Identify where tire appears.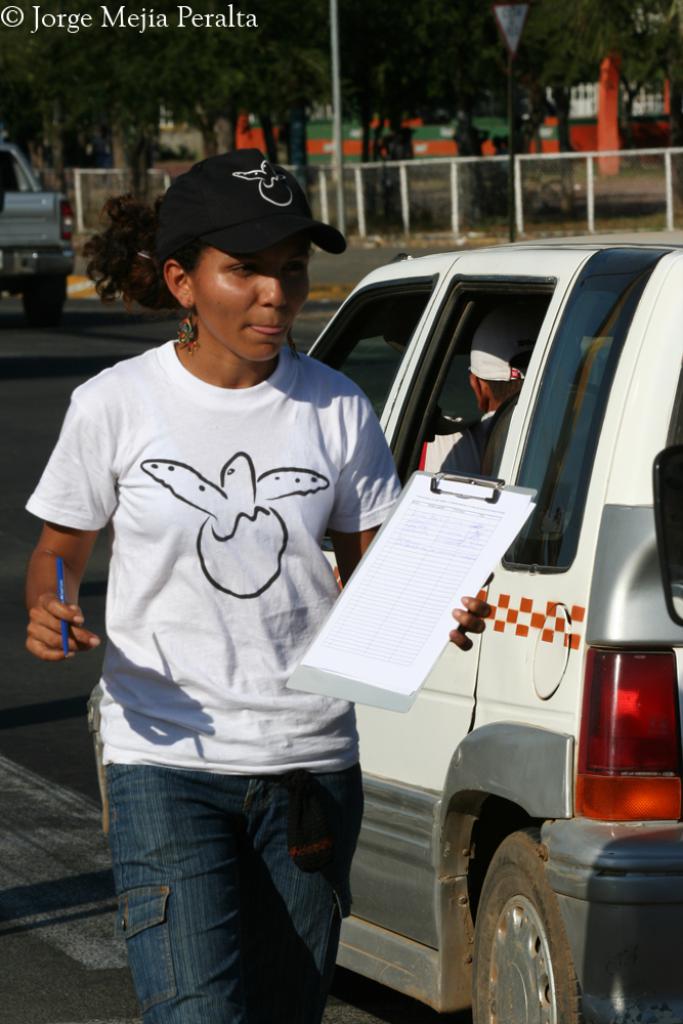
Appears at 23 281 66 319.
